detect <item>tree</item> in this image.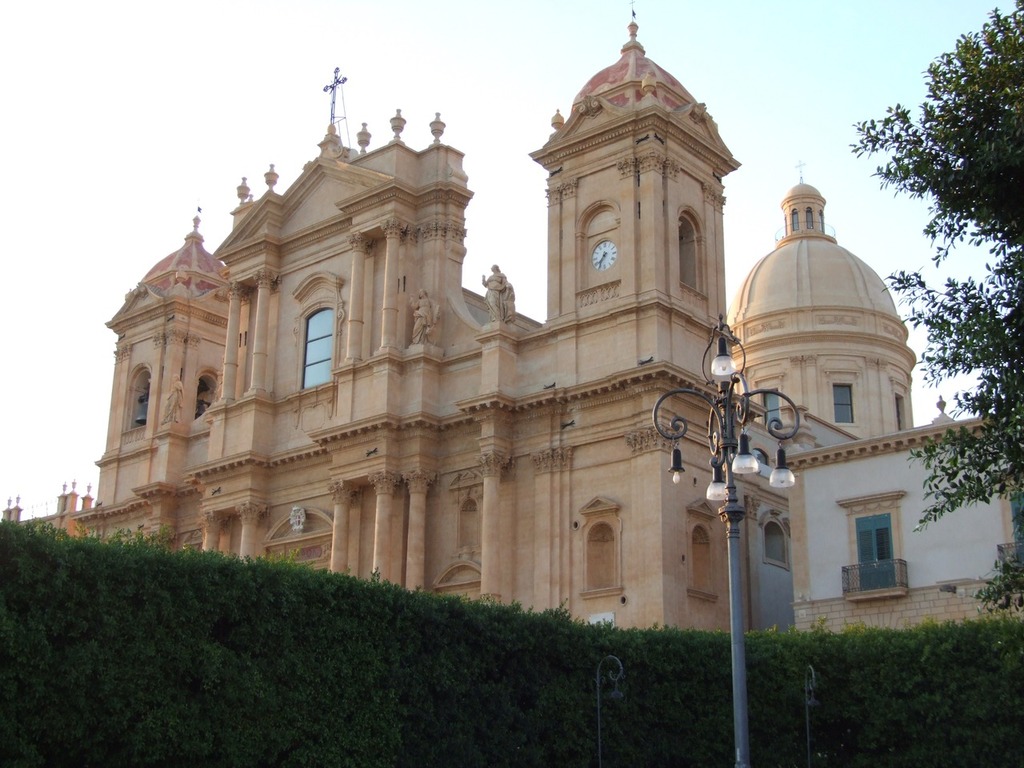
Detection: box(845, 0, 1023, 622).
